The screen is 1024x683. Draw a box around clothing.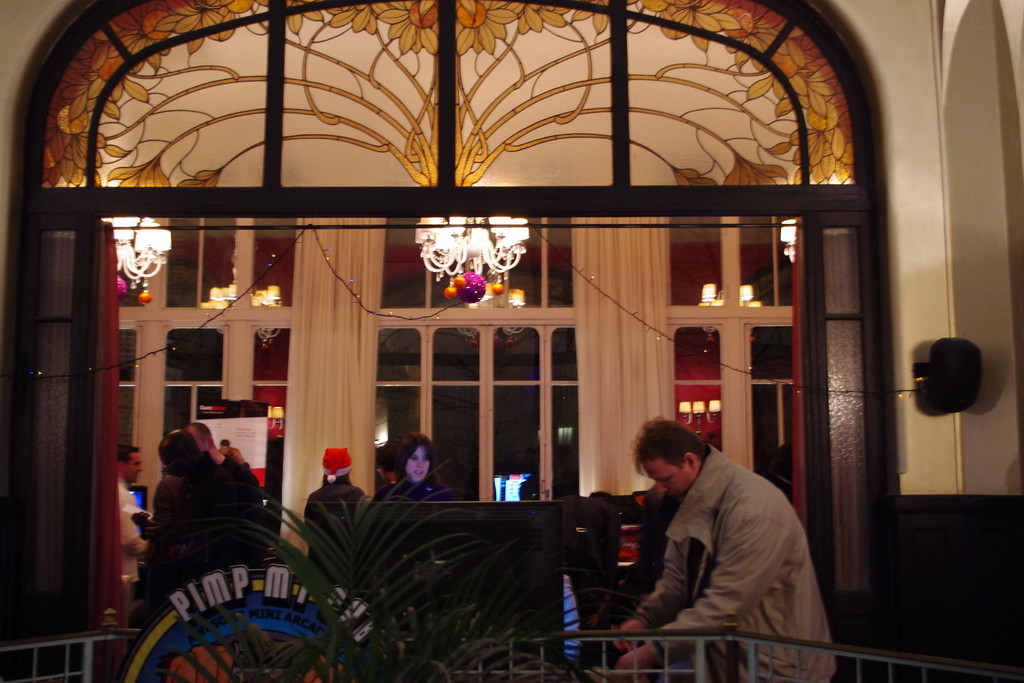
region(119, 486, 140, 591).
